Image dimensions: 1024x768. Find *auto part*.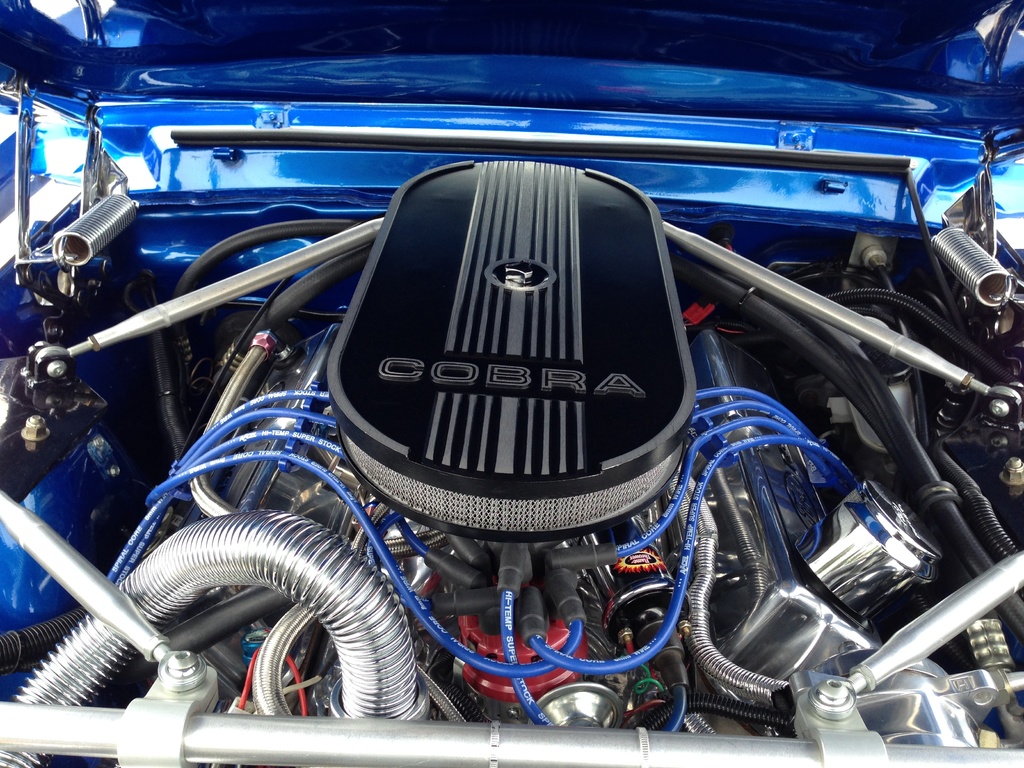
<bbox>0, 0, 1023, 756</bbox>.
